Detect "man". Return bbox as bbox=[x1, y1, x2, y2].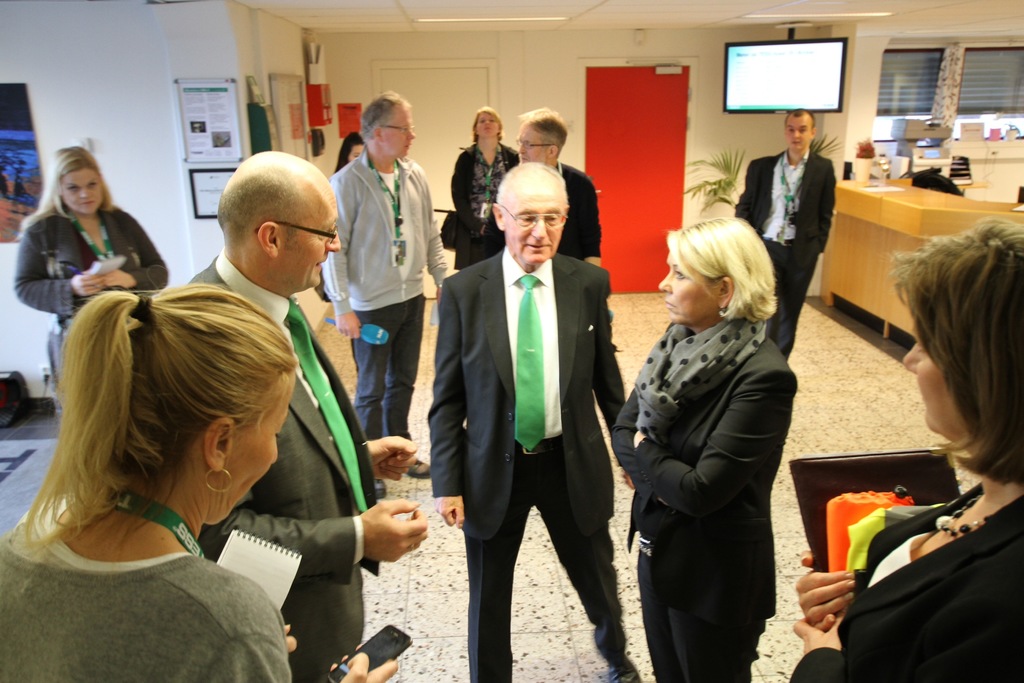
bbox=[180, 147, 429, 682].
